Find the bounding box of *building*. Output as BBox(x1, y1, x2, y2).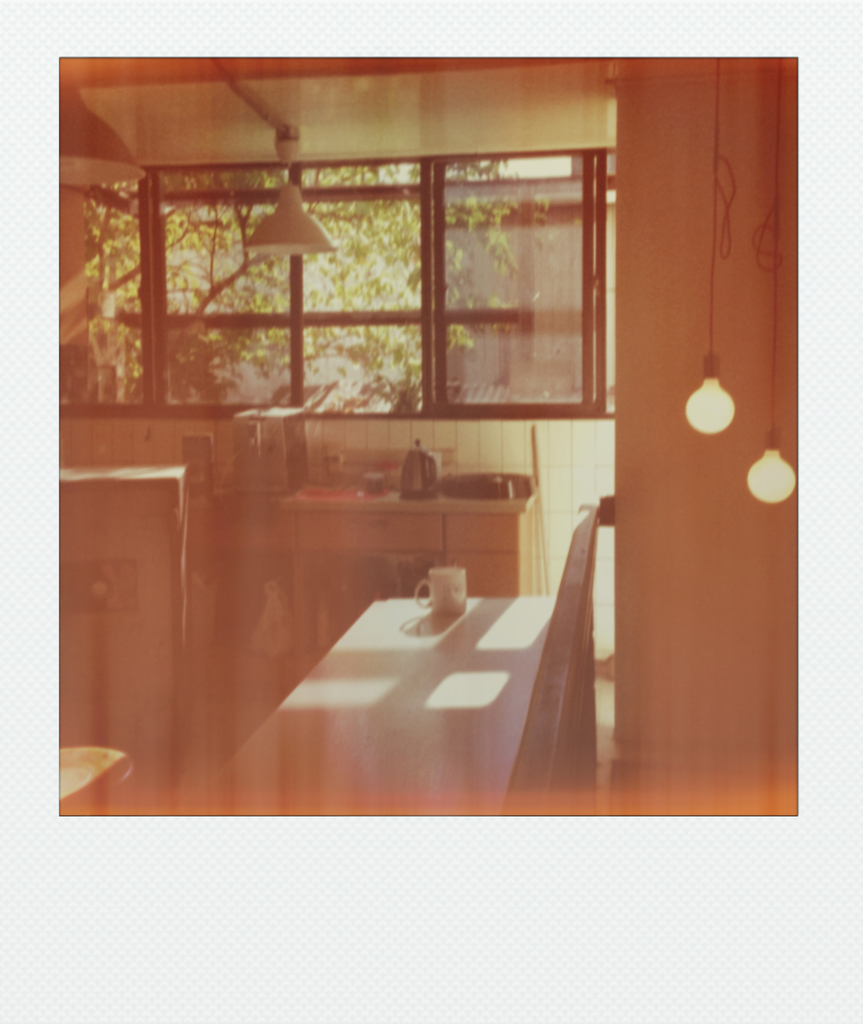
BBox(56, 56, 798, 815).
